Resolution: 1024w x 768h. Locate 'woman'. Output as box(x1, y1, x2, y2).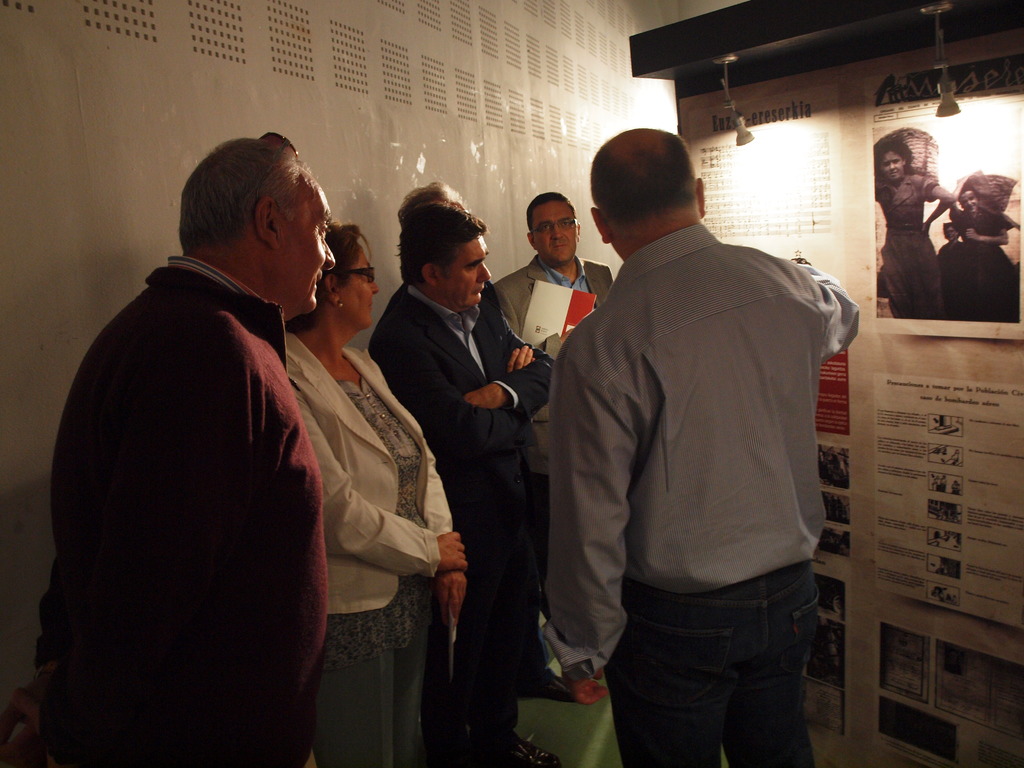
box(869, 140, 948, 320).
